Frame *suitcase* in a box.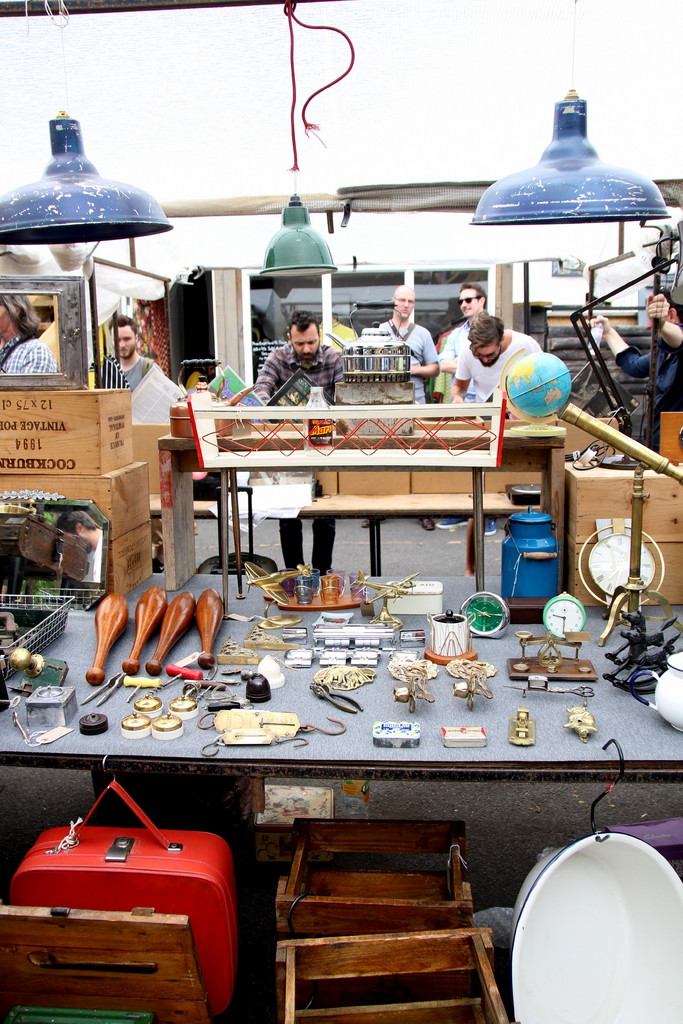
BBox(7, 780, 238, 1019).
